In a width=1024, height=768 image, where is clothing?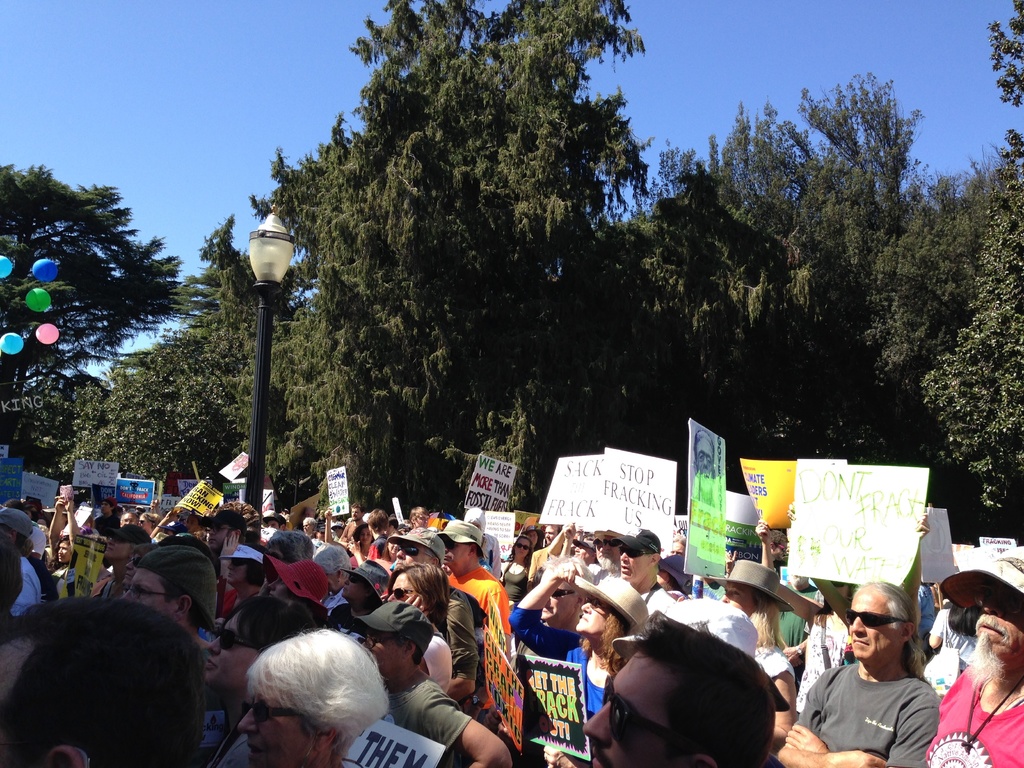
{"x1": 356, "y1": 595, "x2": 472, "y2": 767}.
